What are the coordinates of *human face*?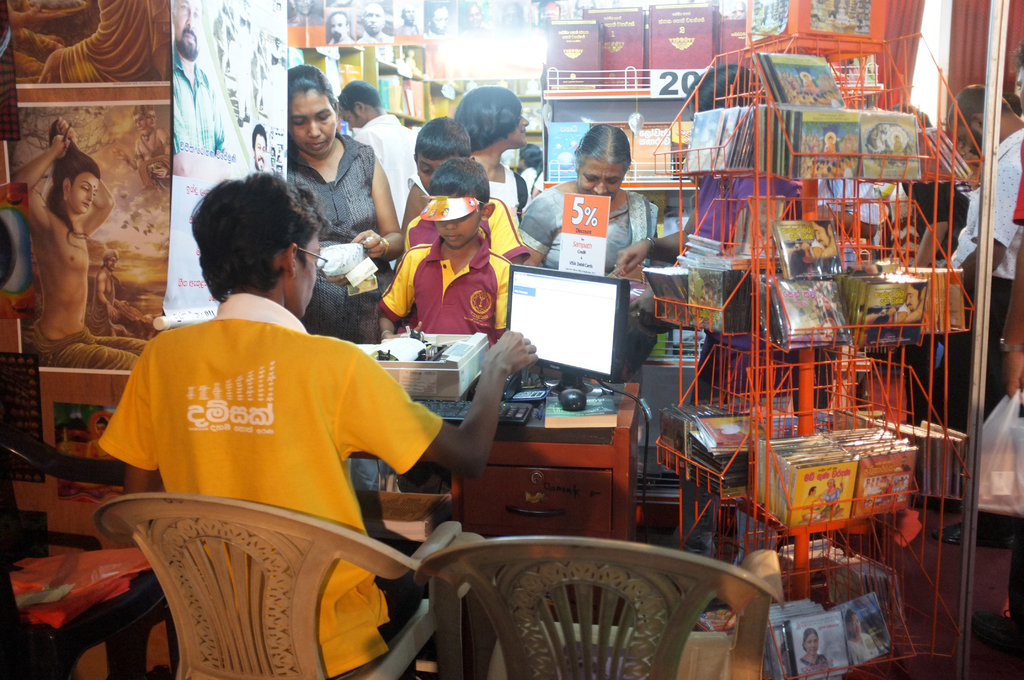
crop(175, 3, 198, 58).
